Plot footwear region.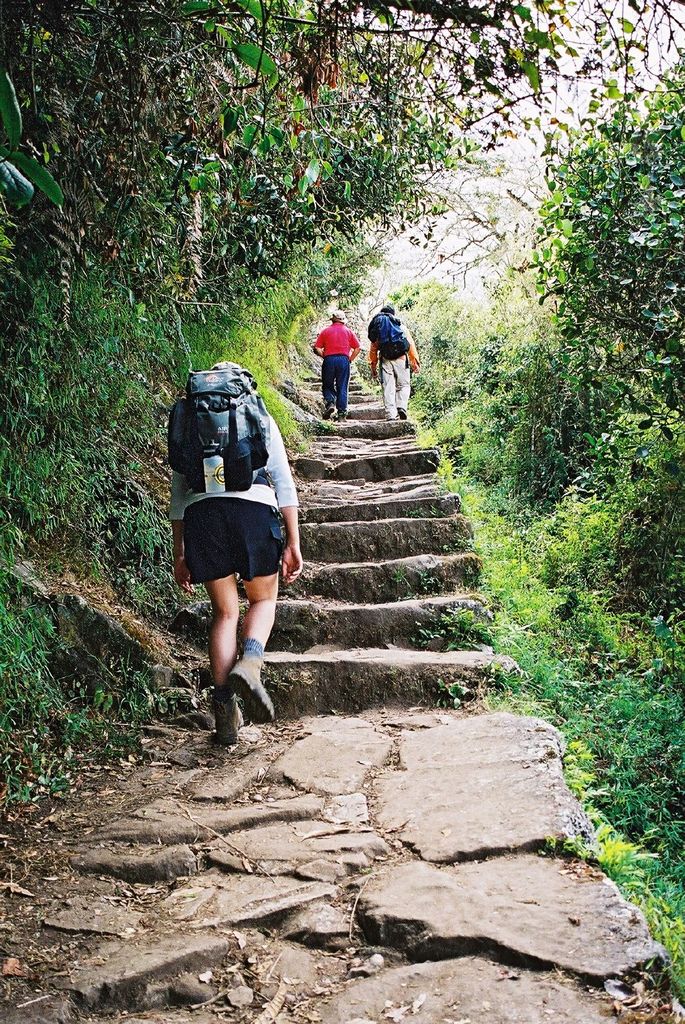
Plotted at {"left": 398, "top": 408, "right": 410, "bottom": 428}.
